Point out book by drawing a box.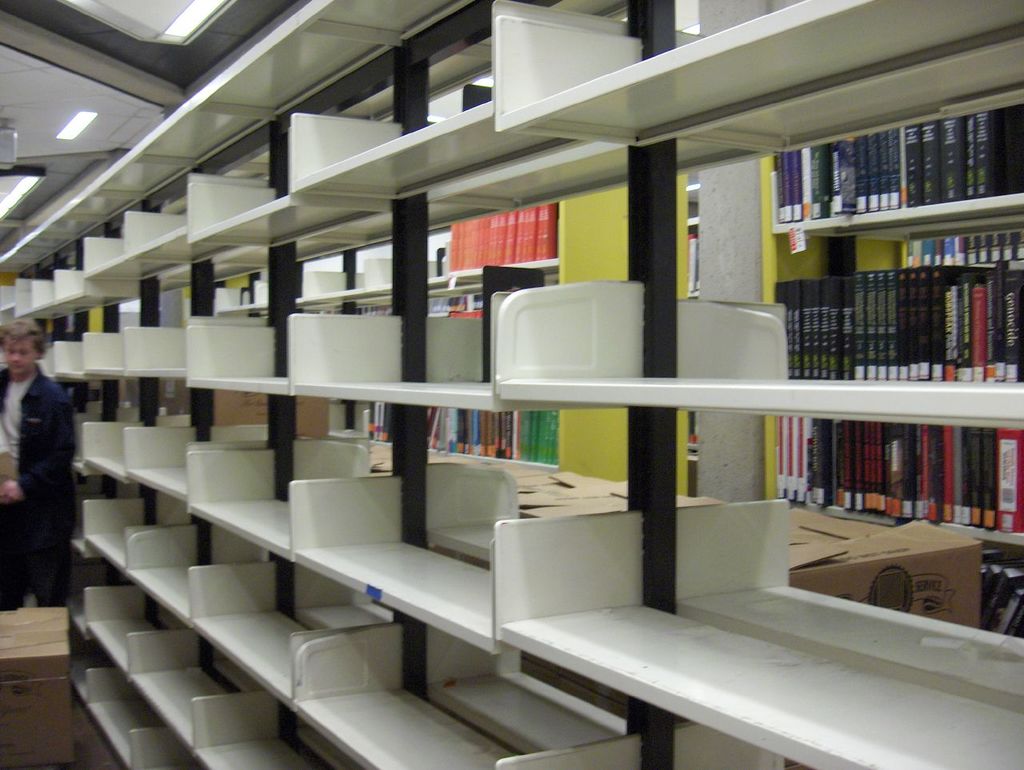
rect(688, 231, 701, 297).
